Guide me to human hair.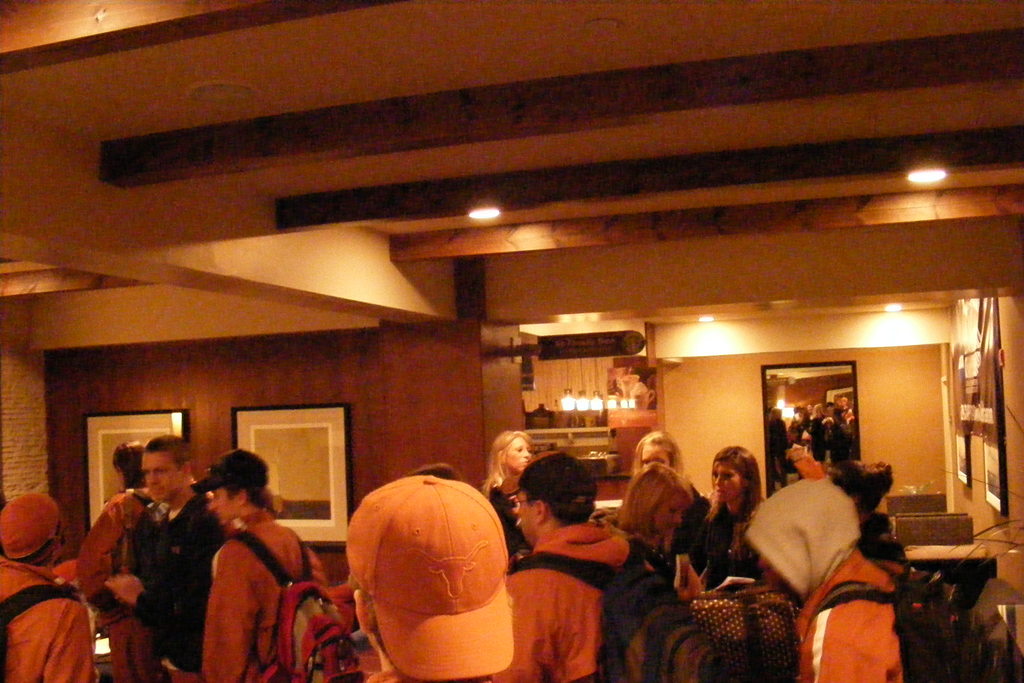
Guidance: Rect(480, 430, 532, 498).
